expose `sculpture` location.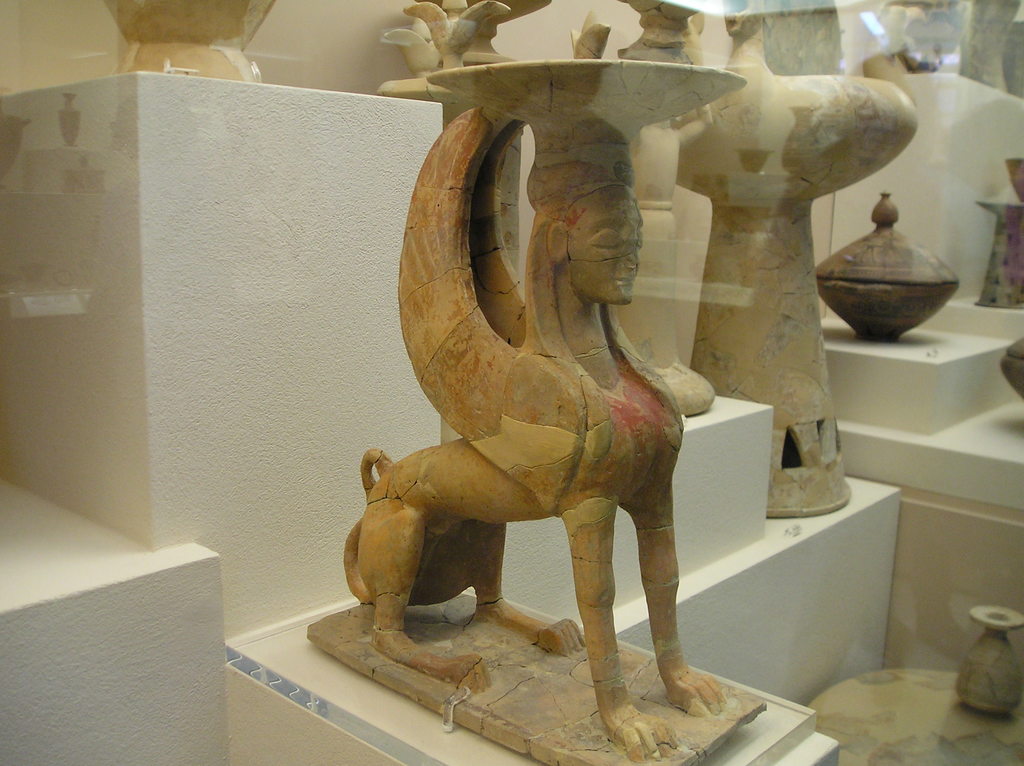
Exposed at select_region(815, 184, 960, 345).
